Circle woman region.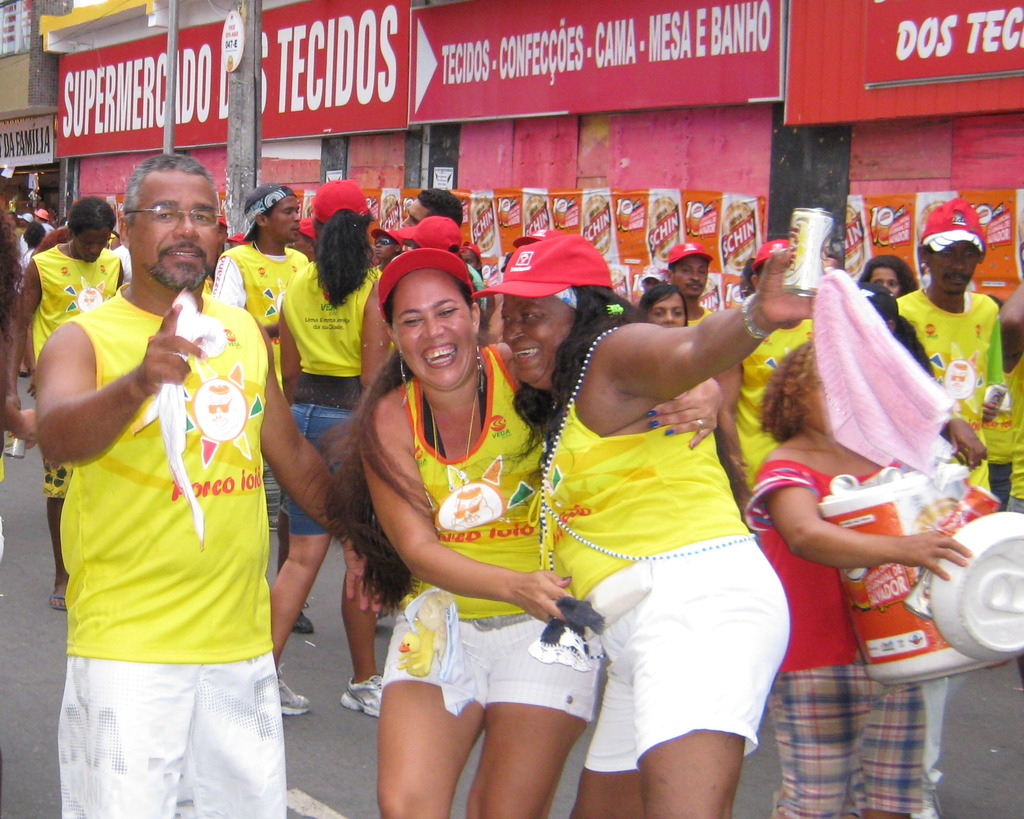
Region: (265,178,393,713).
